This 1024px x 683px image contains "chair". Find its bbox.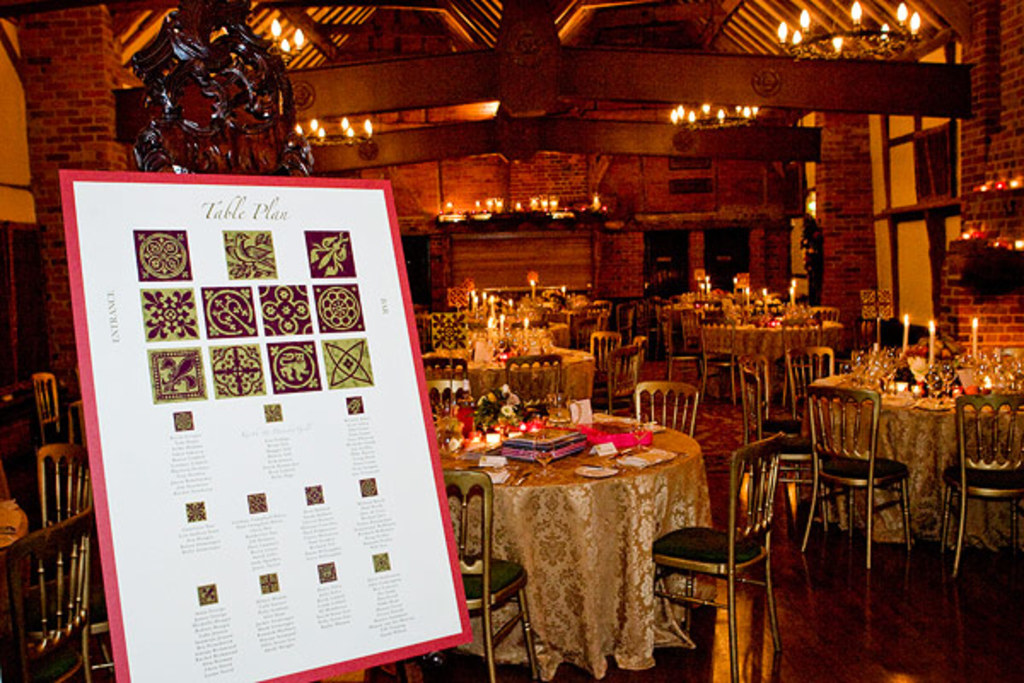
<region>777, 314, 826, 403</region>.
